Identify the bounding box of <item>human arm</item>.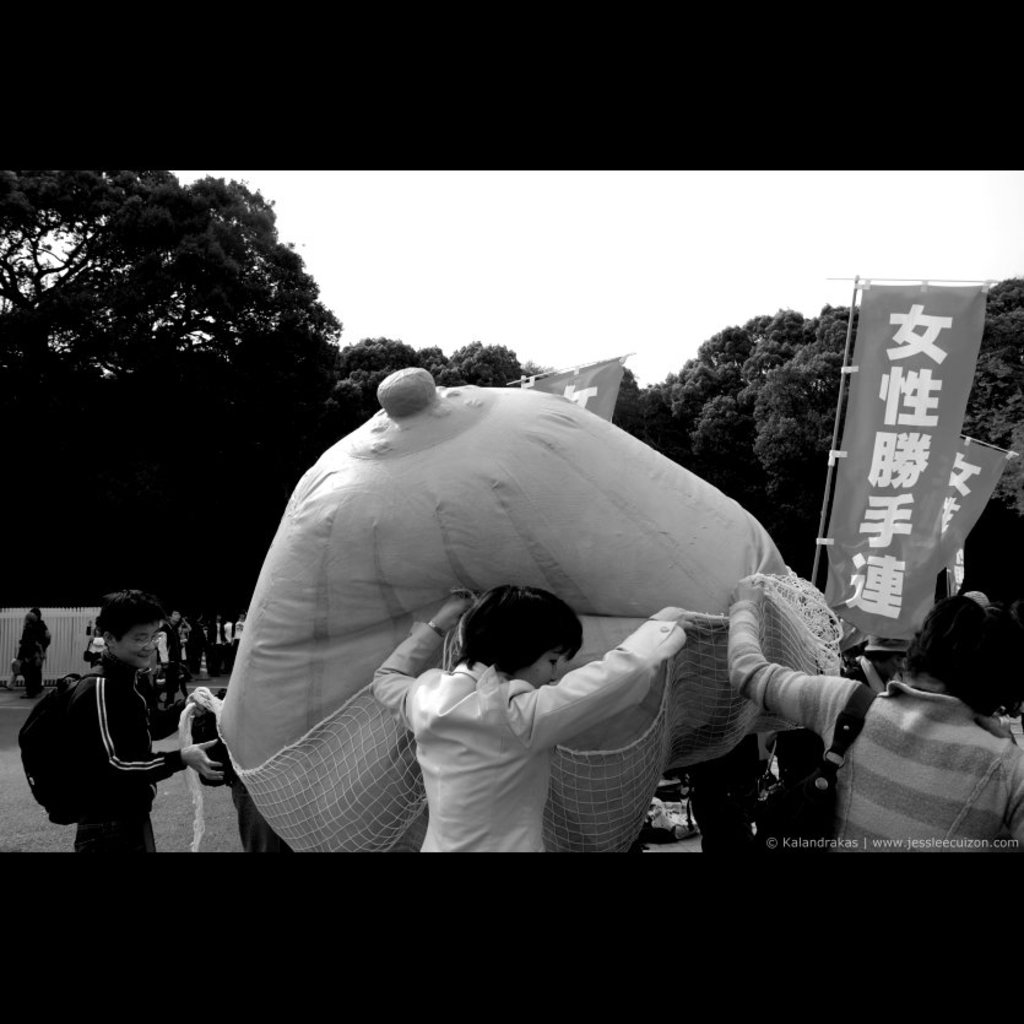
BBox(730, 573, 876, 764).
